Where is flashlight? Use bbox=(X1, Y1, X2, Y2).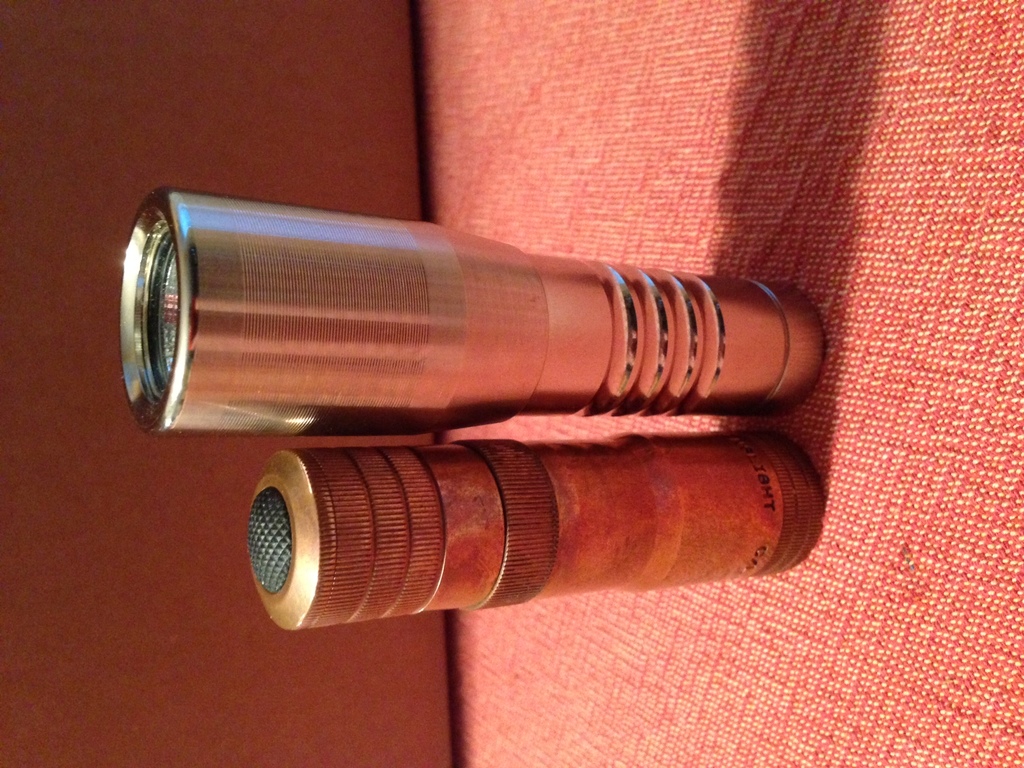
bbox=(114, 182, 834, 424).
